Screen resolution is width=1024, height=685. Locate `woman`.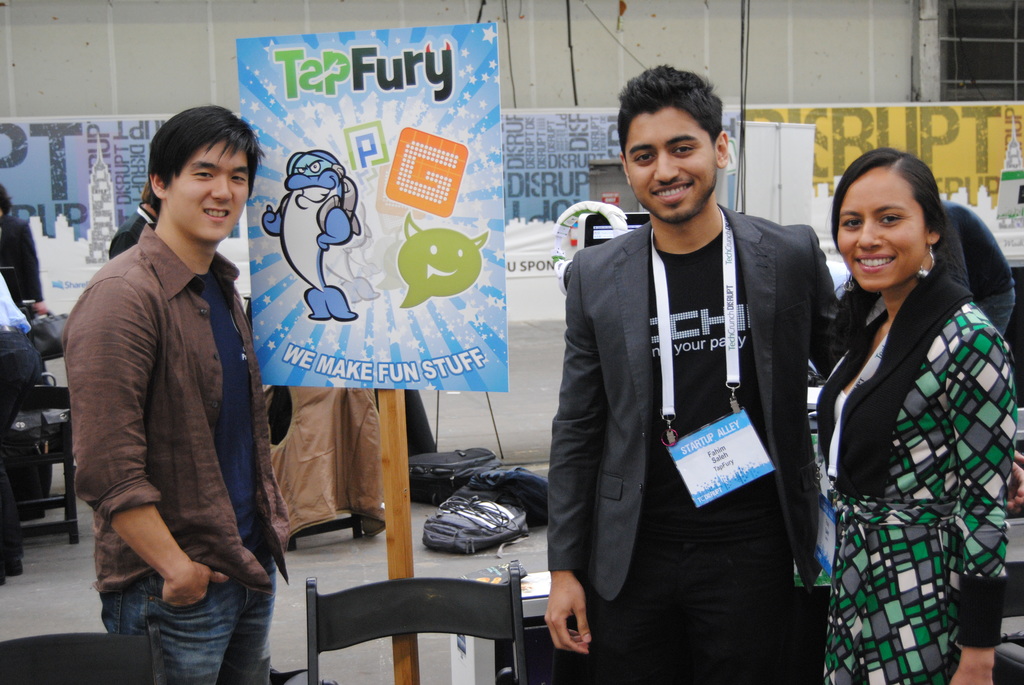
locate(797, 127, 1010, 684).
